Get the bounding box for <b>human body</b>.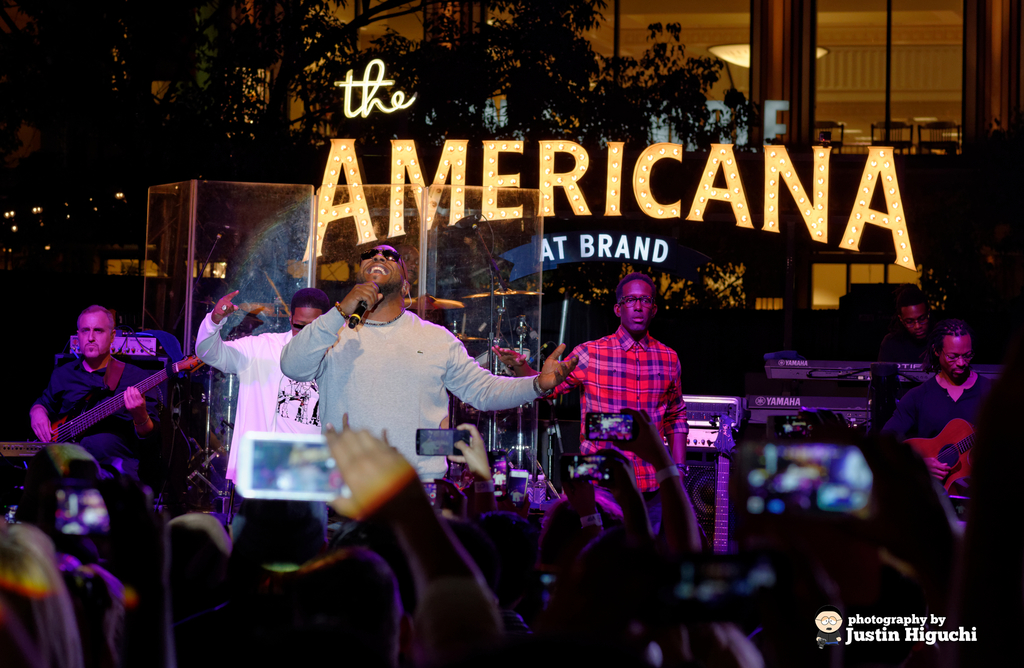
(273,281,577,498).
